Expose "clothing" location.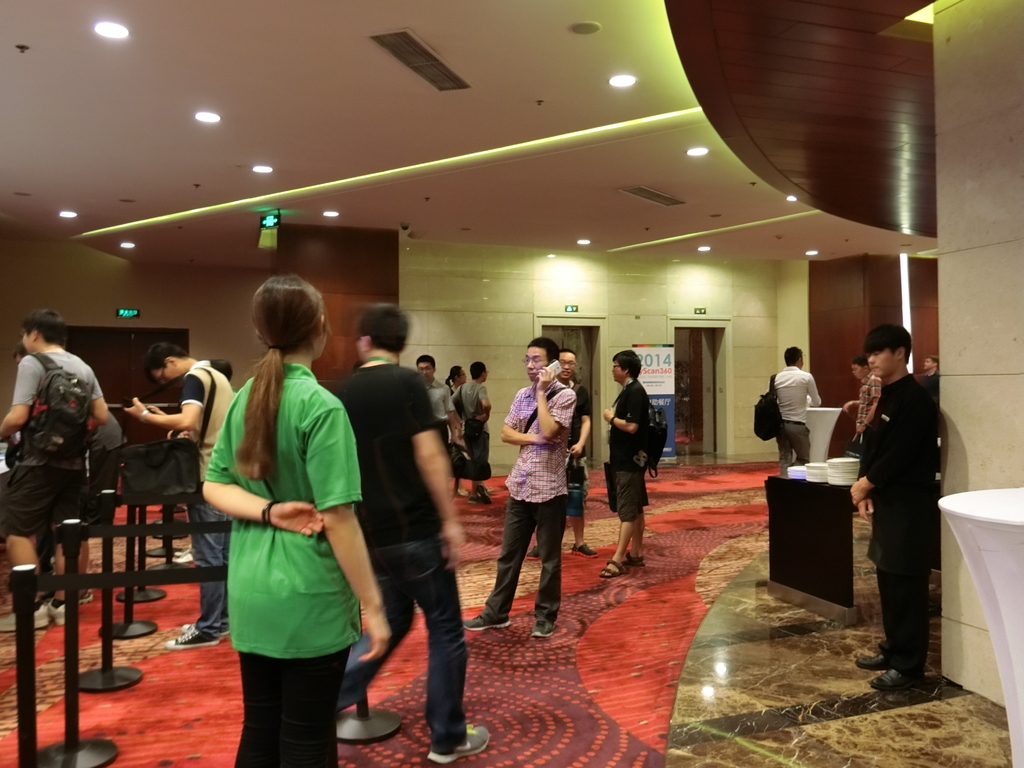
Exposed at (left=196, top=342, right=360, bottom=724).
